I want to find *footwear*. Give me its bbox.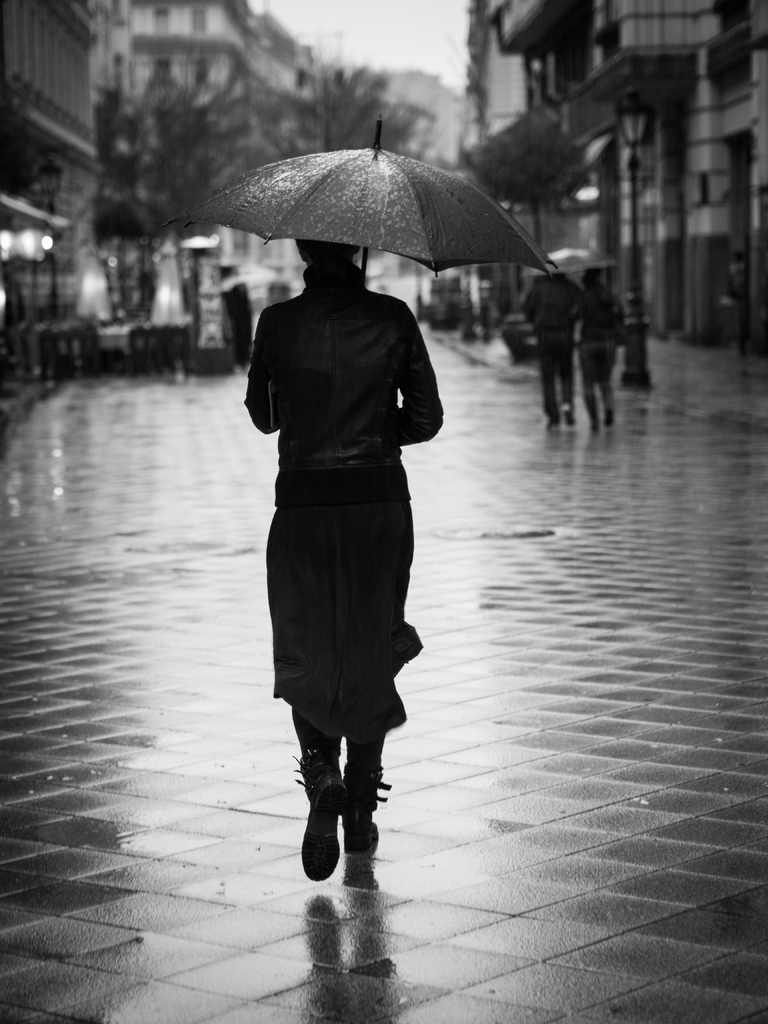
290, 748, 344, 890.
